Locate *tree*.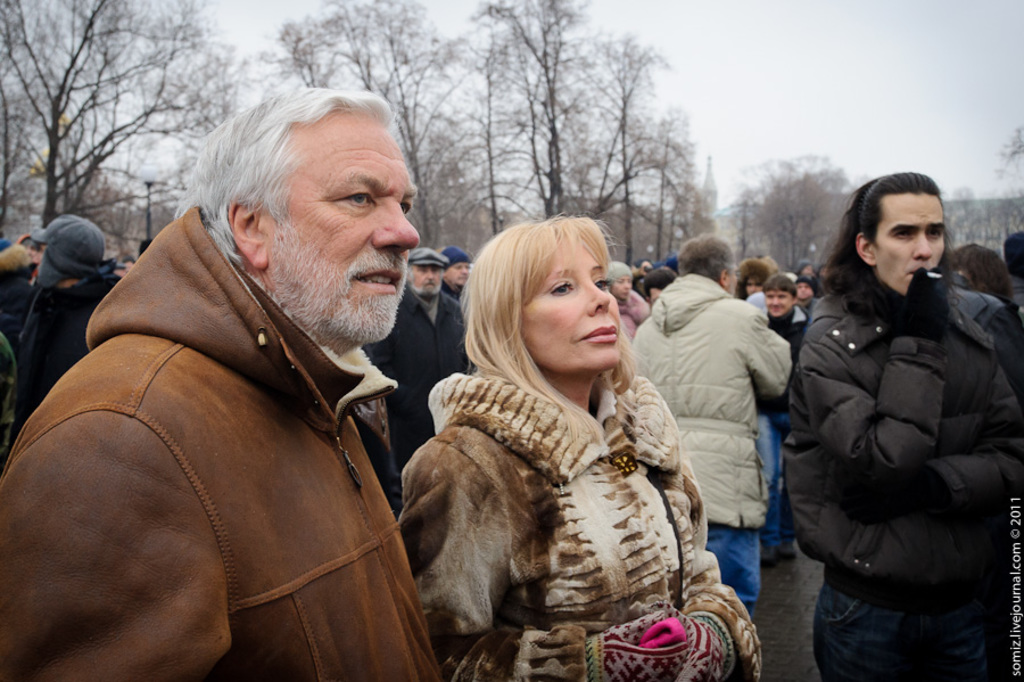
Bounding box: x1=445 y1=0 x2=676 y2=225.
